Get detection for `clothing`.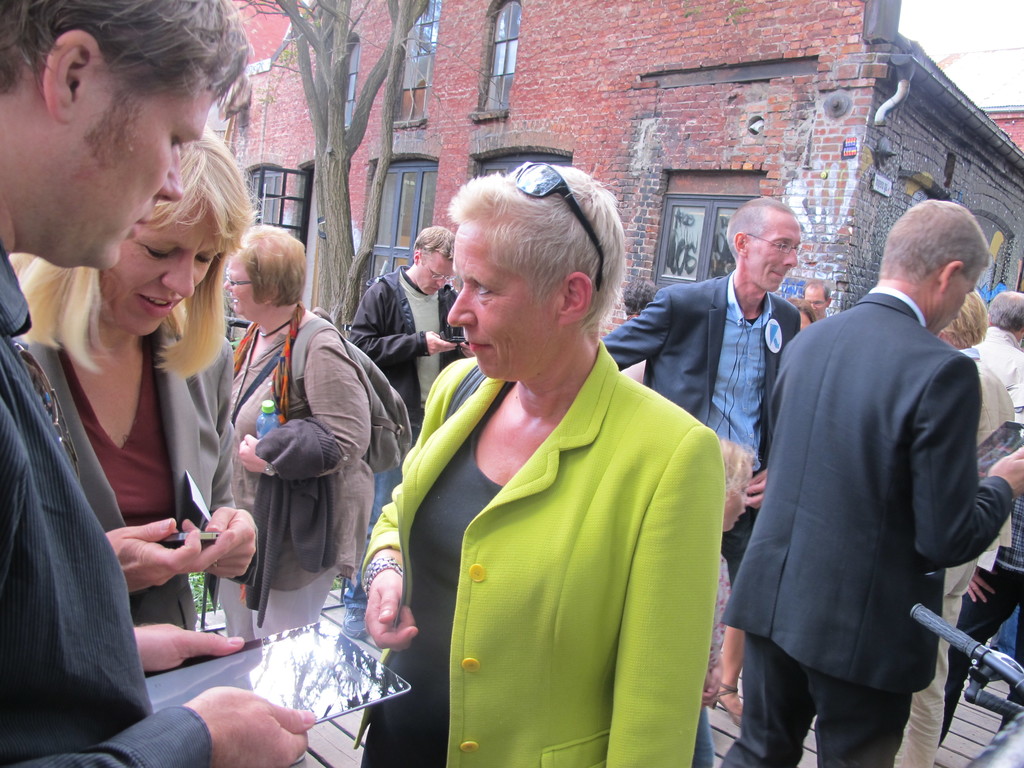
Detection: select_region(0, 249, 220, 767).
